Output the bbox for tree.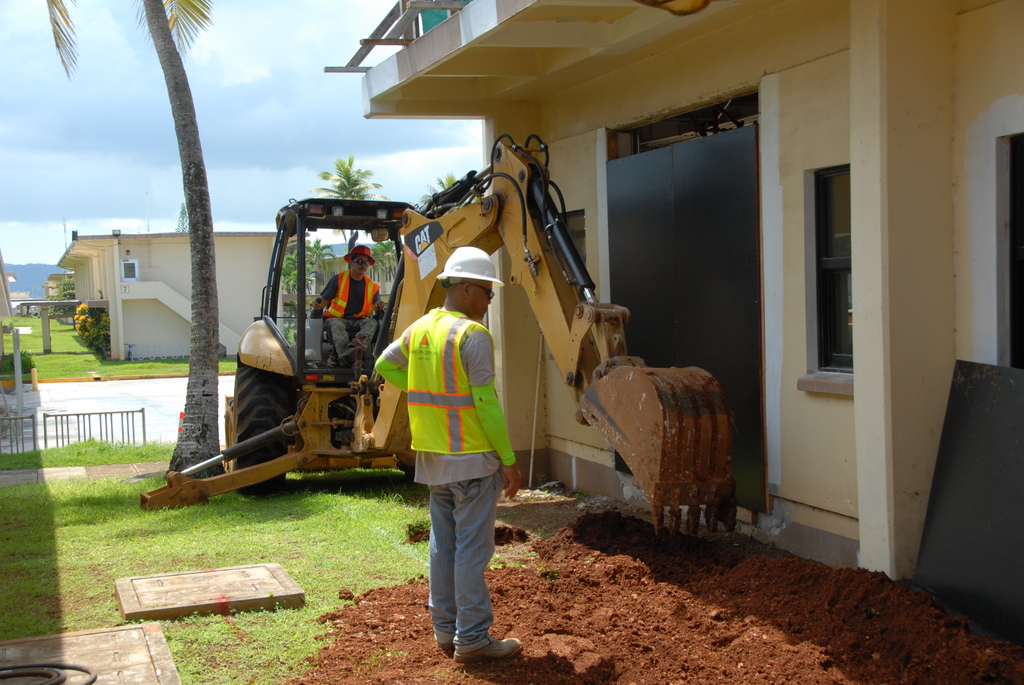
278,262,295,295.
